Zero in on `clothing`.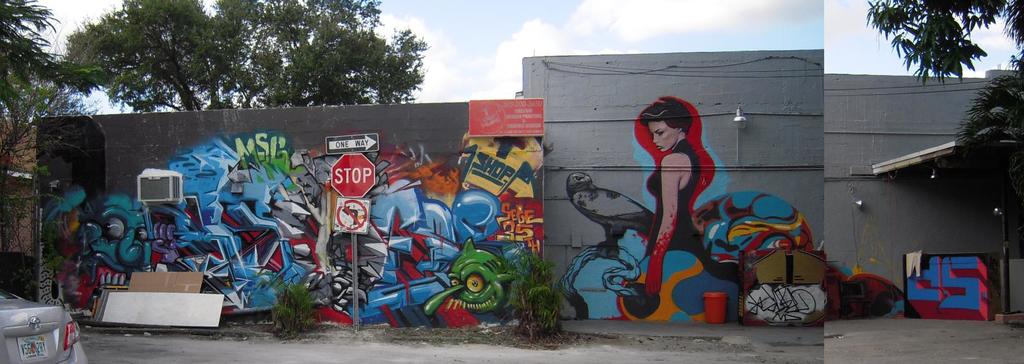
Zeroed in: box=[645, 136, 708, 253].
